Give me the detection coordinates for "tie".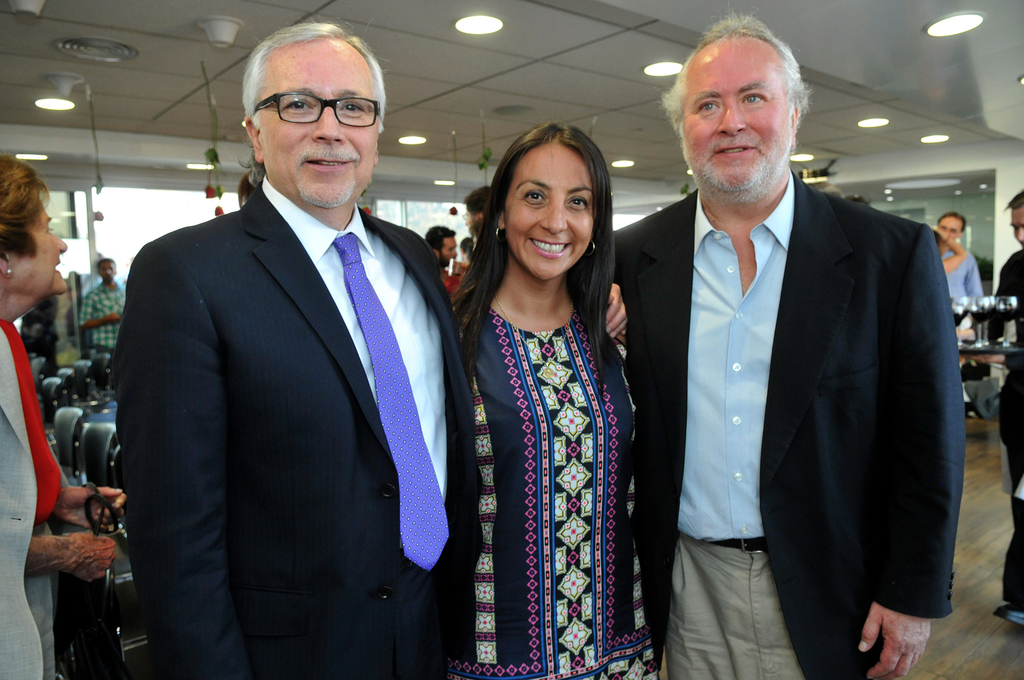
<bbox>330, 232, 450, 573</bbox>.
